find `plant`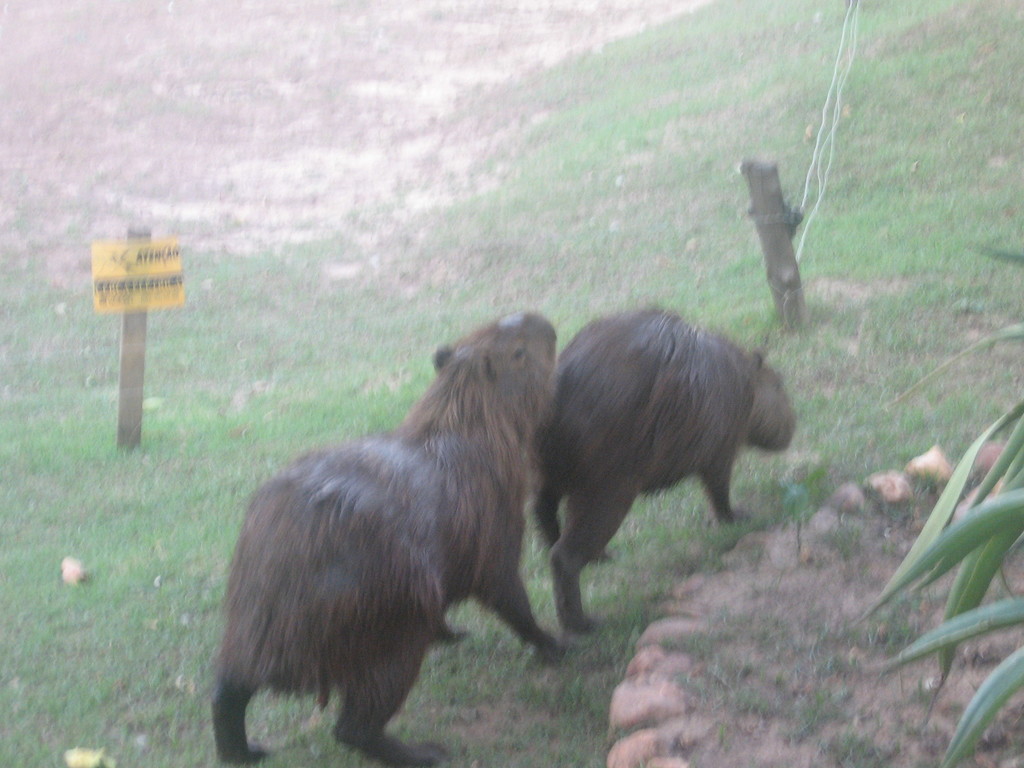
Rect(868, 261, 1021, 767)
